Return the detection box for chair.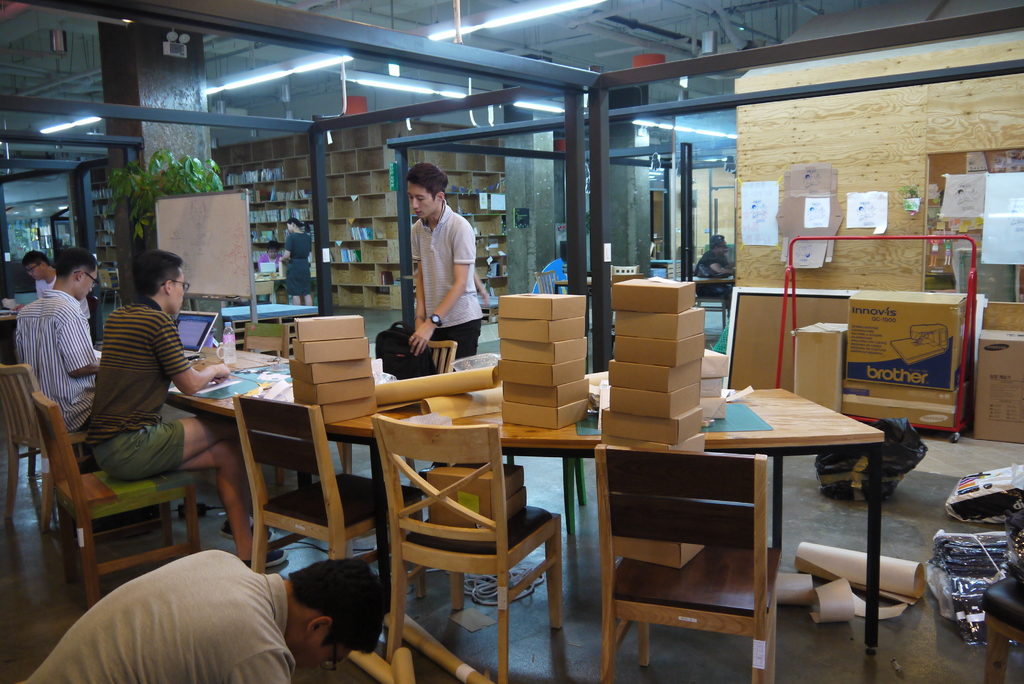
box(427, 341, 460, 371).
